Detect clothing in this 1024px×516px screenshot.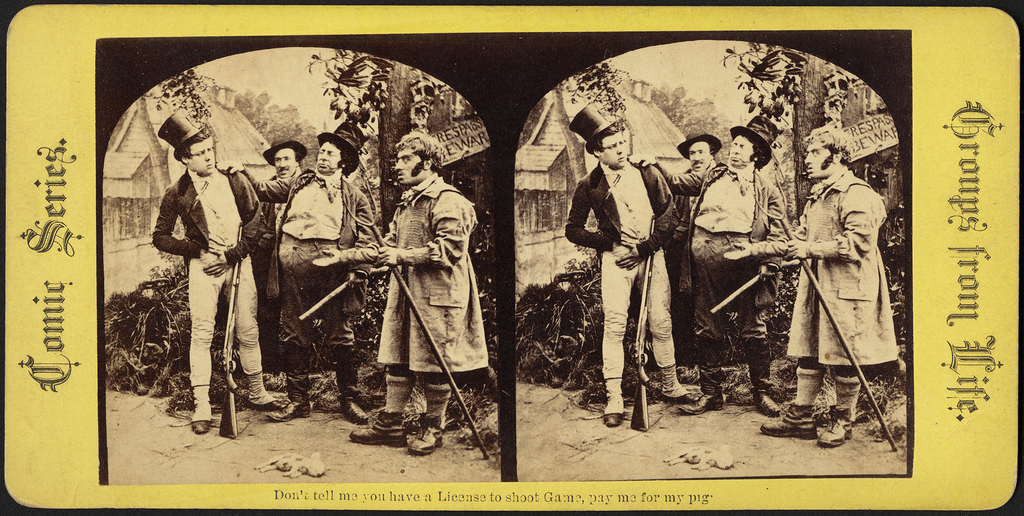
Detection: (339,172,490,379).
